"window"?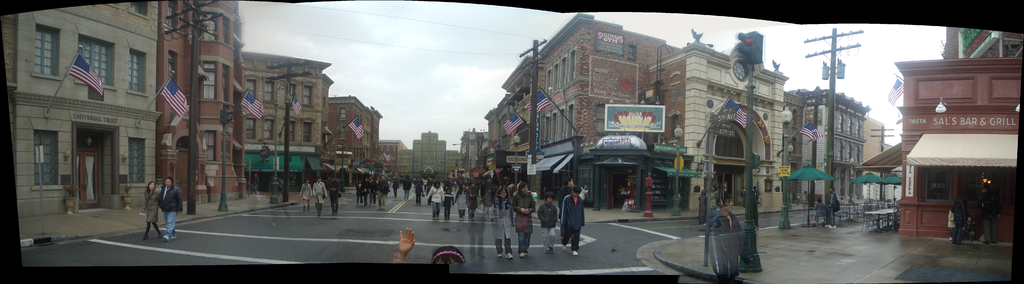
box(545, 117, 552, 142)
